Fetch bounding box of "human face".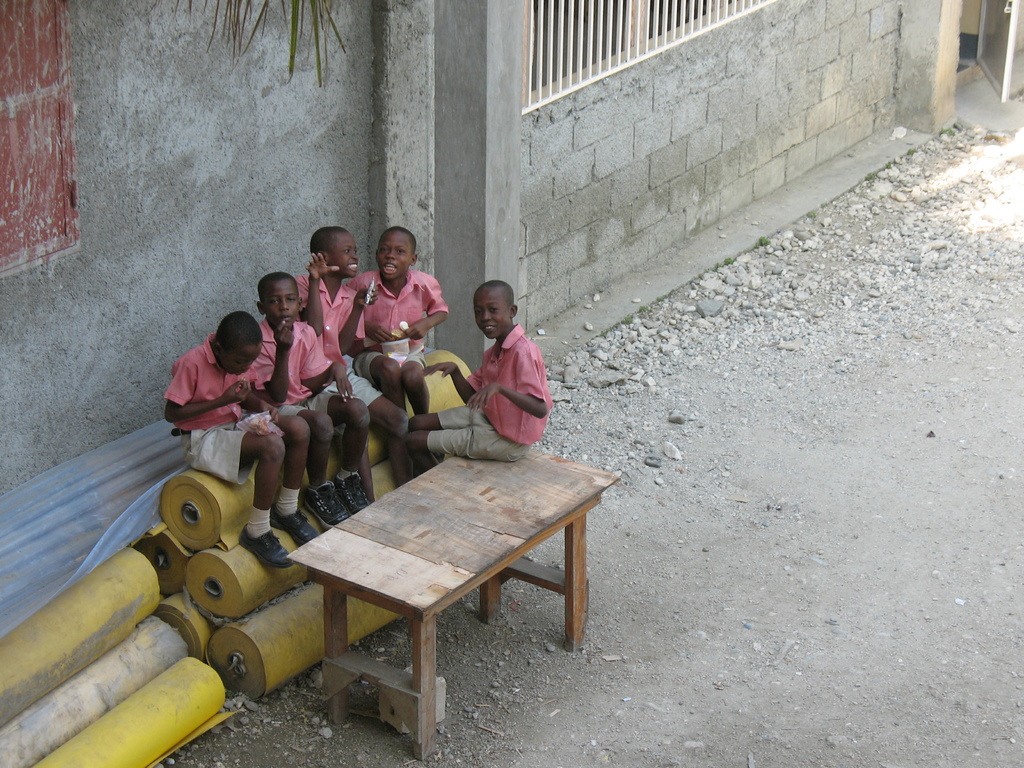
Bbox: 327 231 359 277.
